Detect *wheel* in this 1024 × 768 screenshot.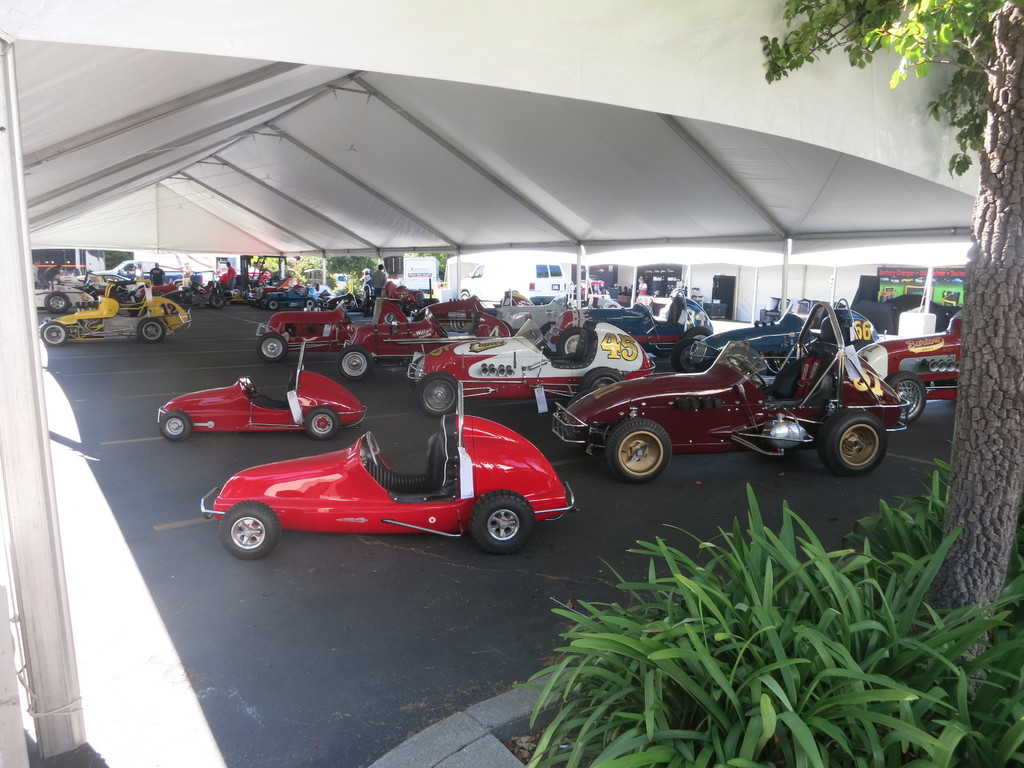
Detection: detection(607, 418, 671, 484).
